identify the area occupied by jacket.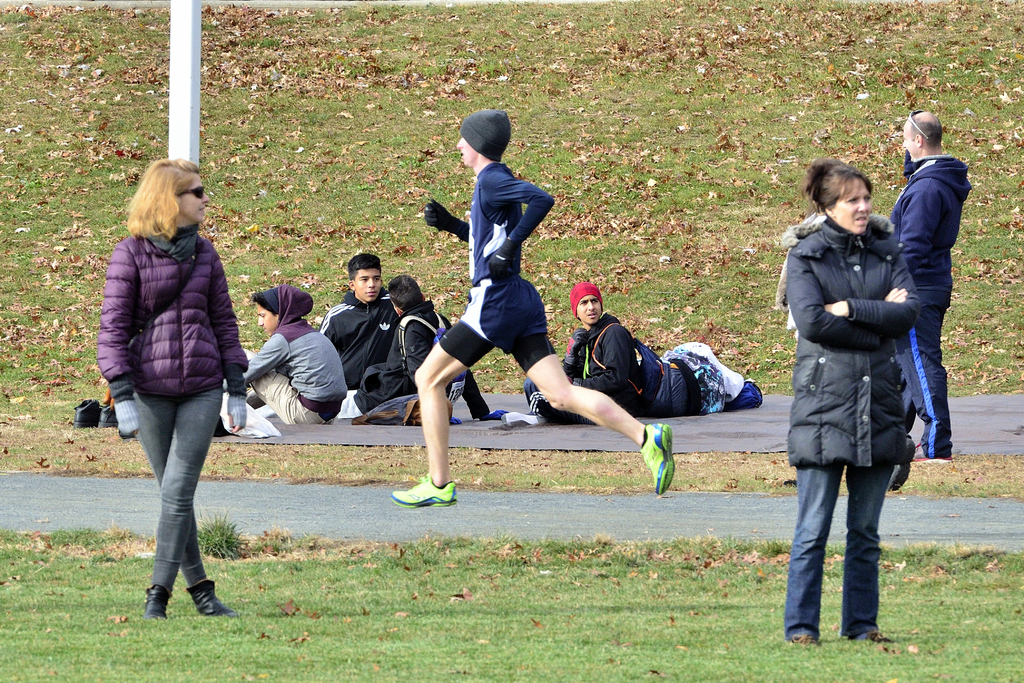
Area: {"left": 353, "top": 299, "right": 489, "bottom": 414}.
